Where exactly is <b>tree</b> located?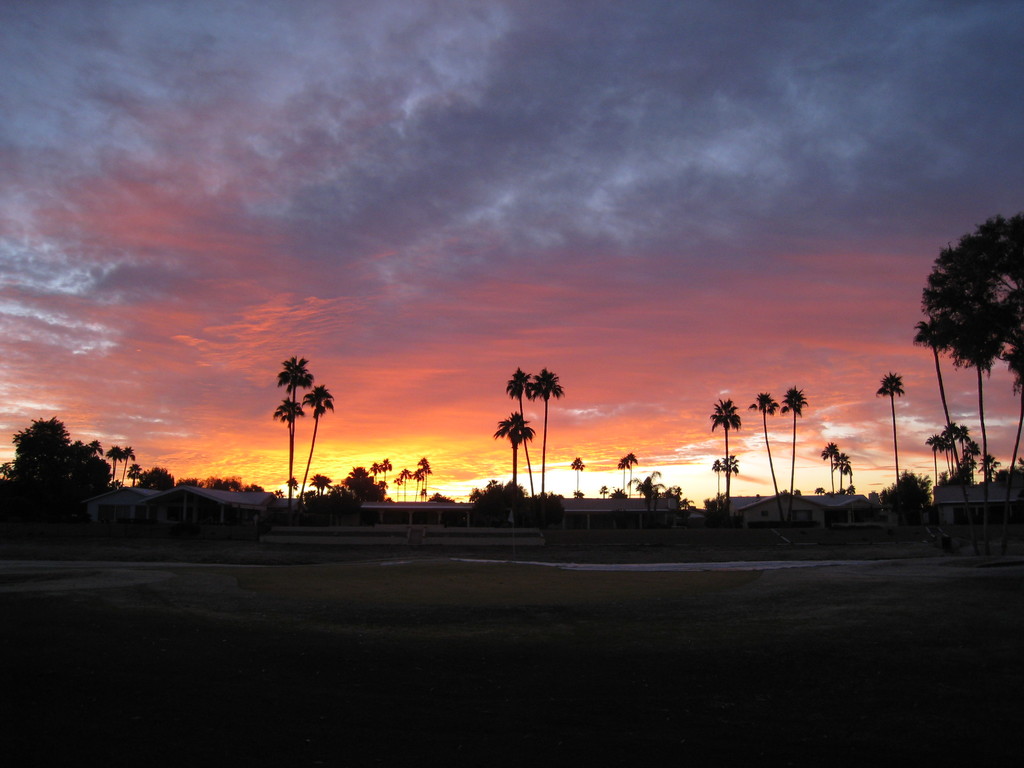
Its bounding box is box=[598, 482, 611, 502].
